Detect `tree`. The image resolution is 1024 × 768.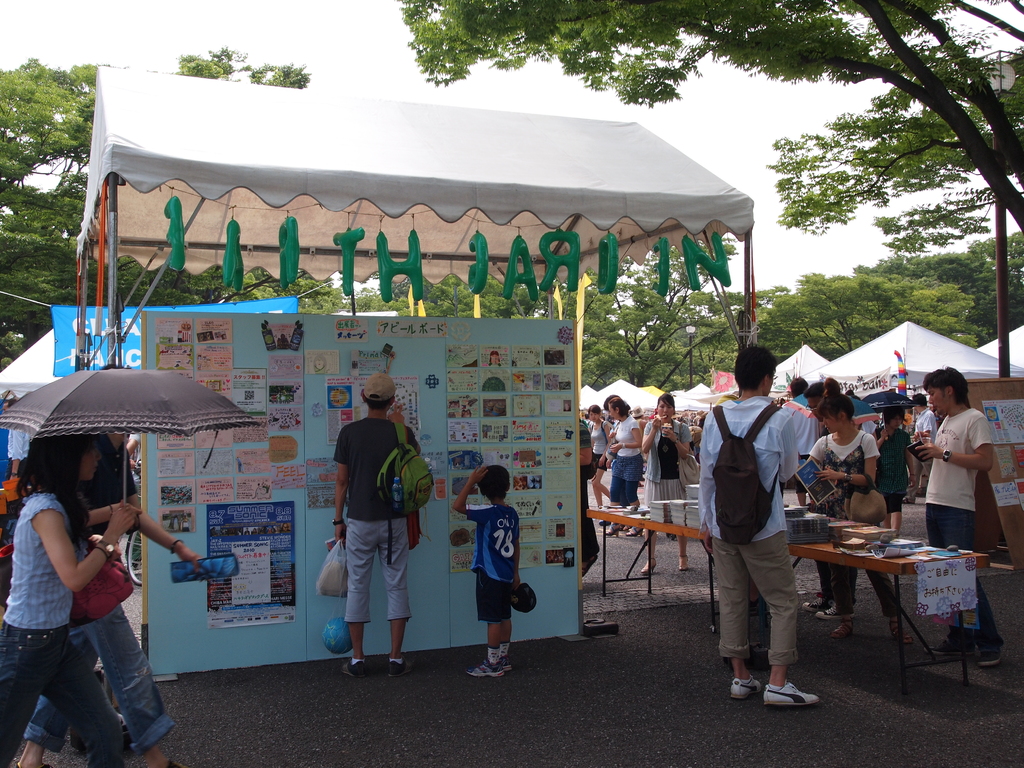
x1=652, y1=269, x2=810, y2=385.
